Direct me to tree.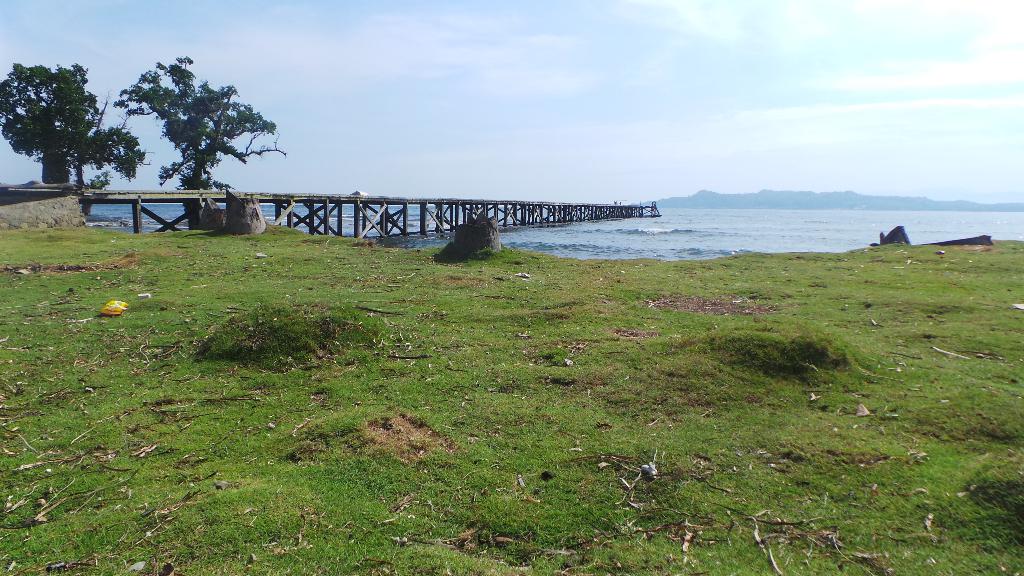
Direction: box=[118, 50, 287, 222].
